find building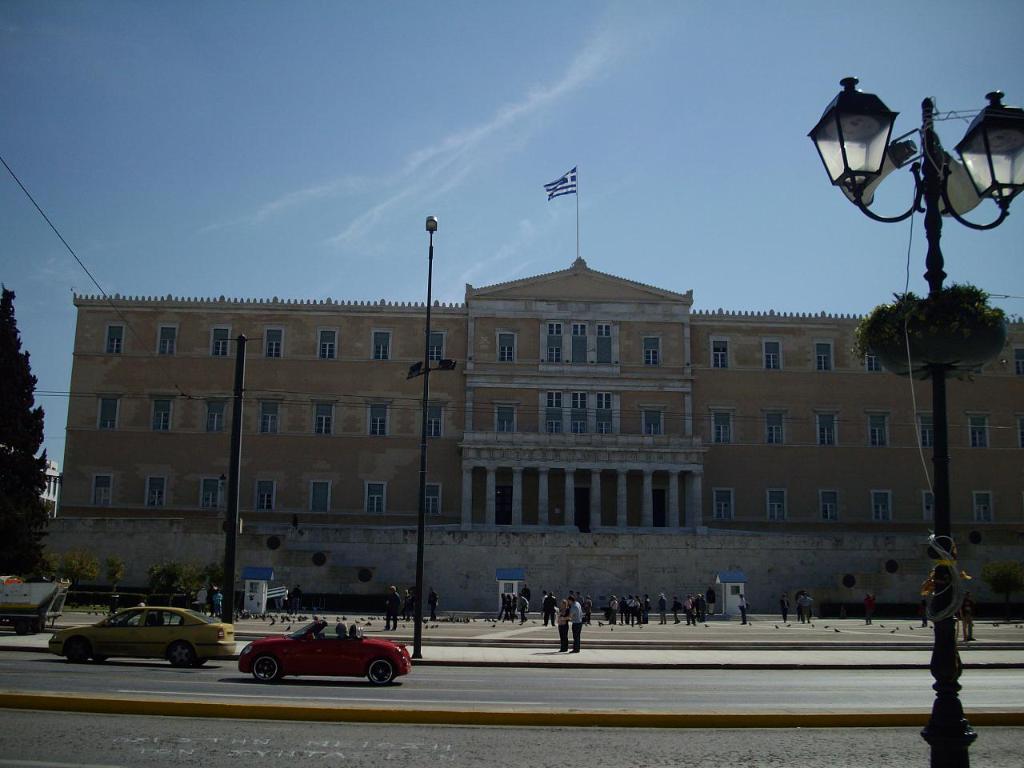
[48, 254, 1020, 618]
